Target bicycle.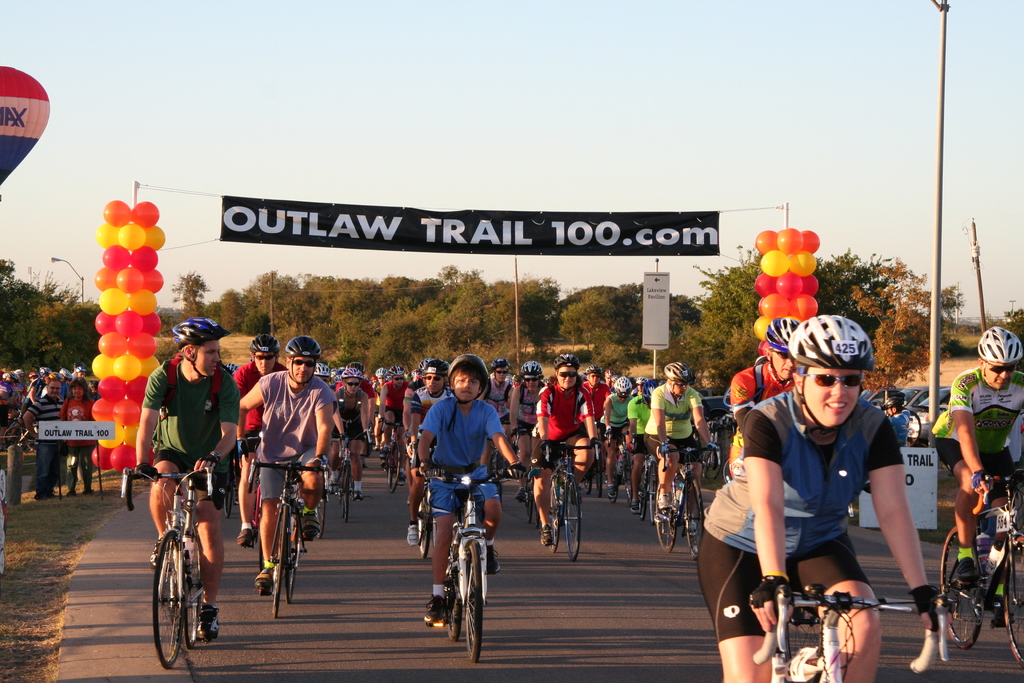
Target region: 654, 440, 721, 560.
